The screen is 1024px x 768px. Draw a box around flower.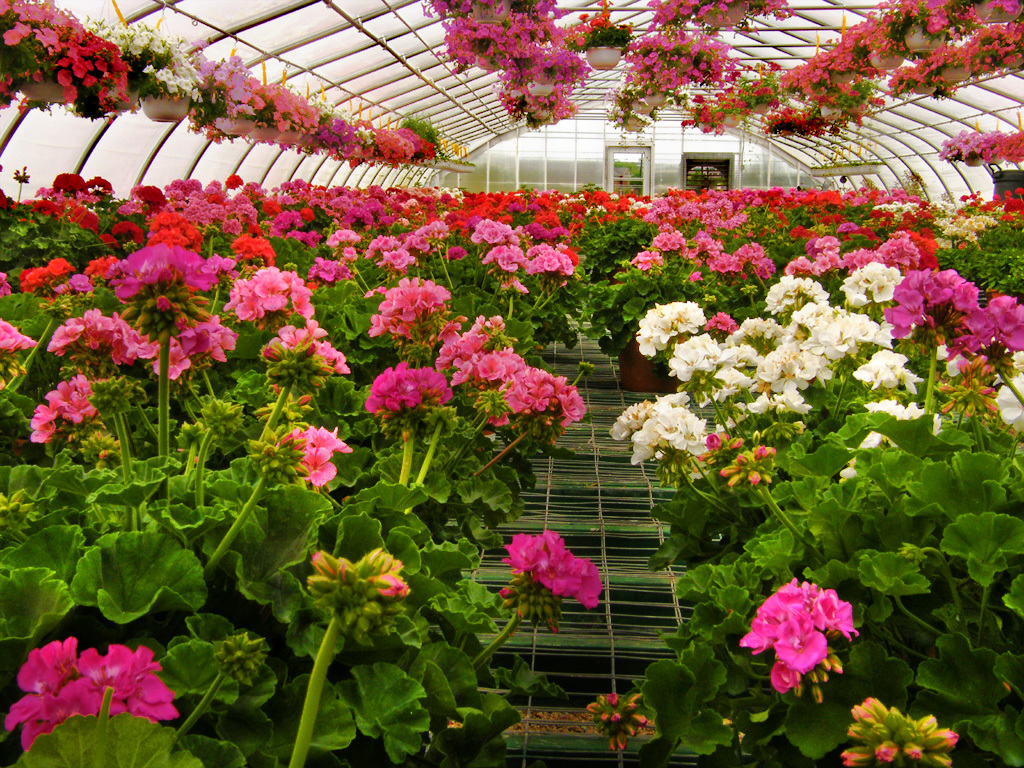
pyautogui.locateOnScreen(493, 527, 604, 632).
